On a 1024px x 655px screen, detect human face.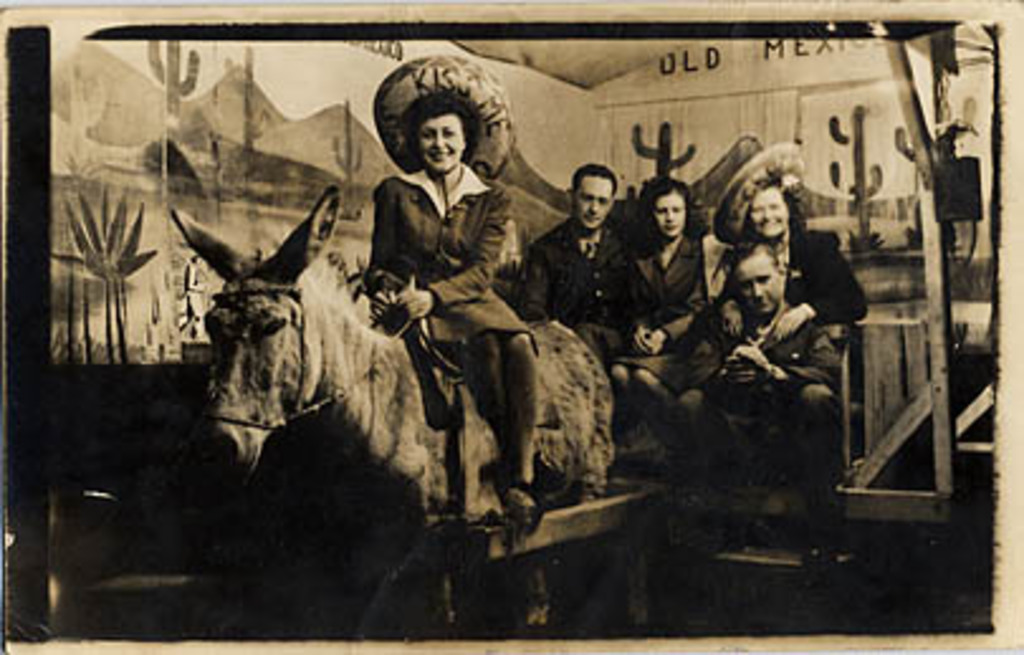
{"left": 415, "top": 114, "right": 463, "bottom": 172}.
